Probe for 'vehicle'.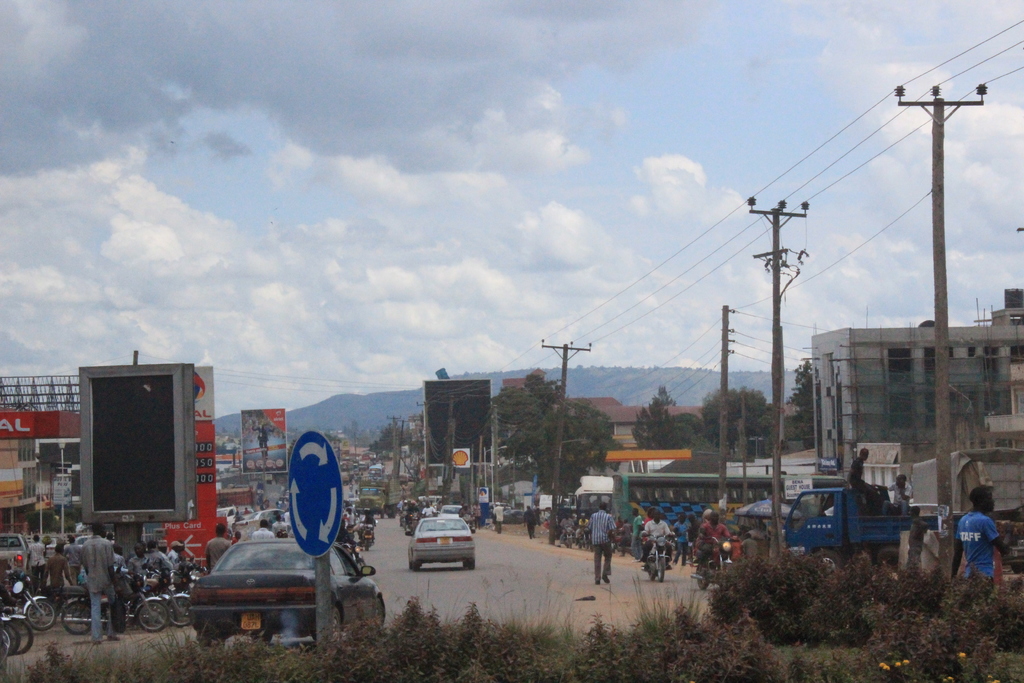
Probe result: x1=442, y1=504, x2=462, y2=513.
